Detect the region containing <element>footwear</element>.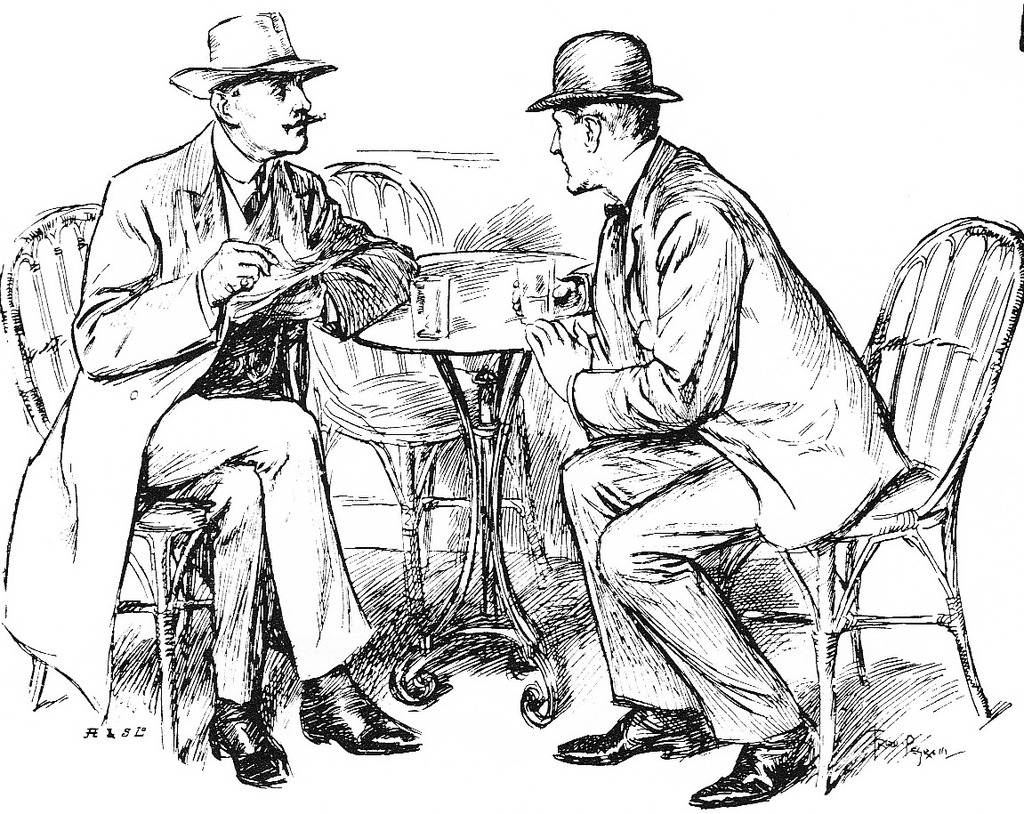
(298, 658, 423, 754).
